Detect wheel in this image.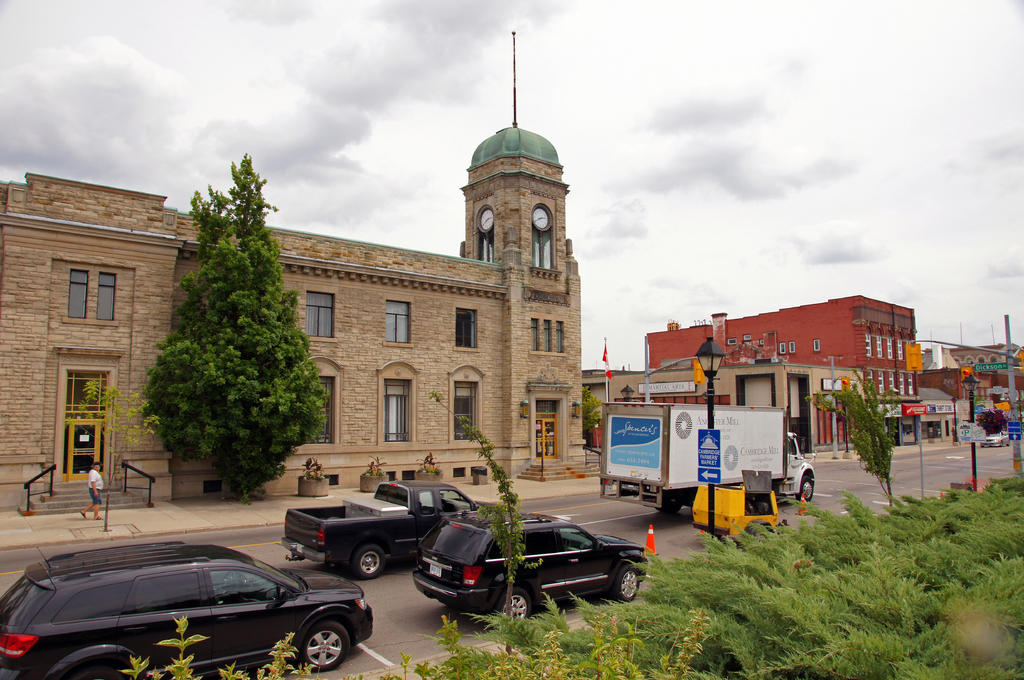
Detection: left=616, top=565, right=641, bottom=603.
